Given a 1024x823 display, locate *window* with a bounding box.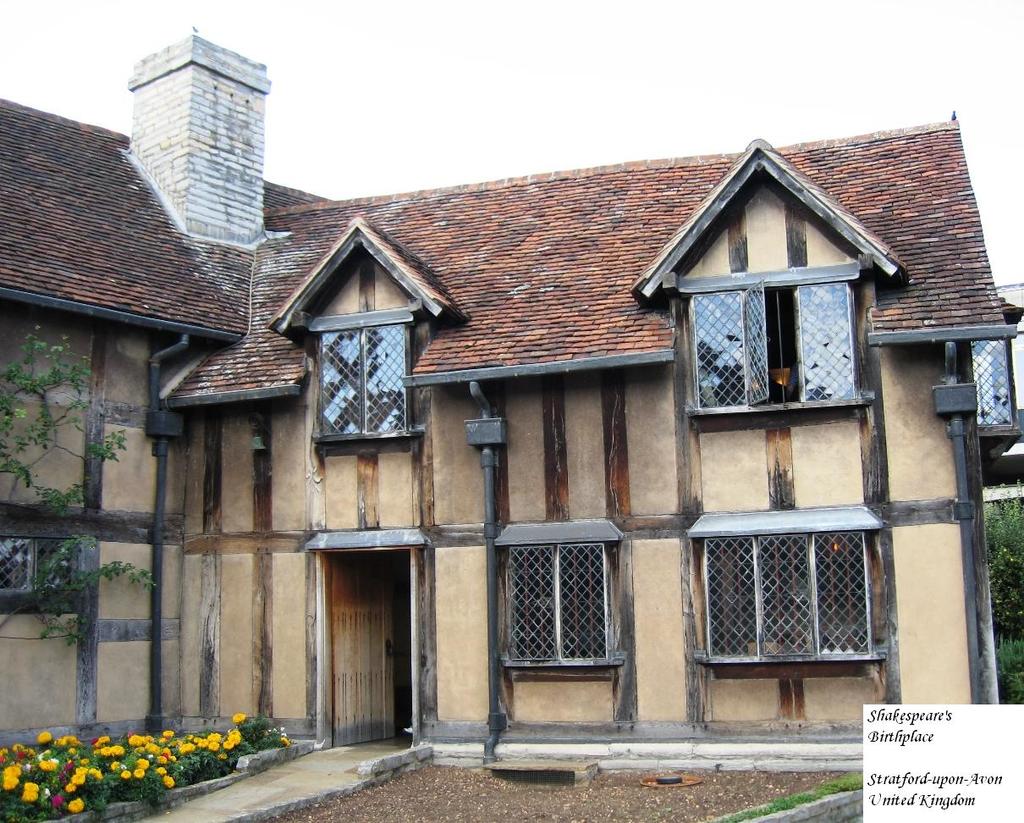
Located: <region>493, 511, 619, 704</region>.
